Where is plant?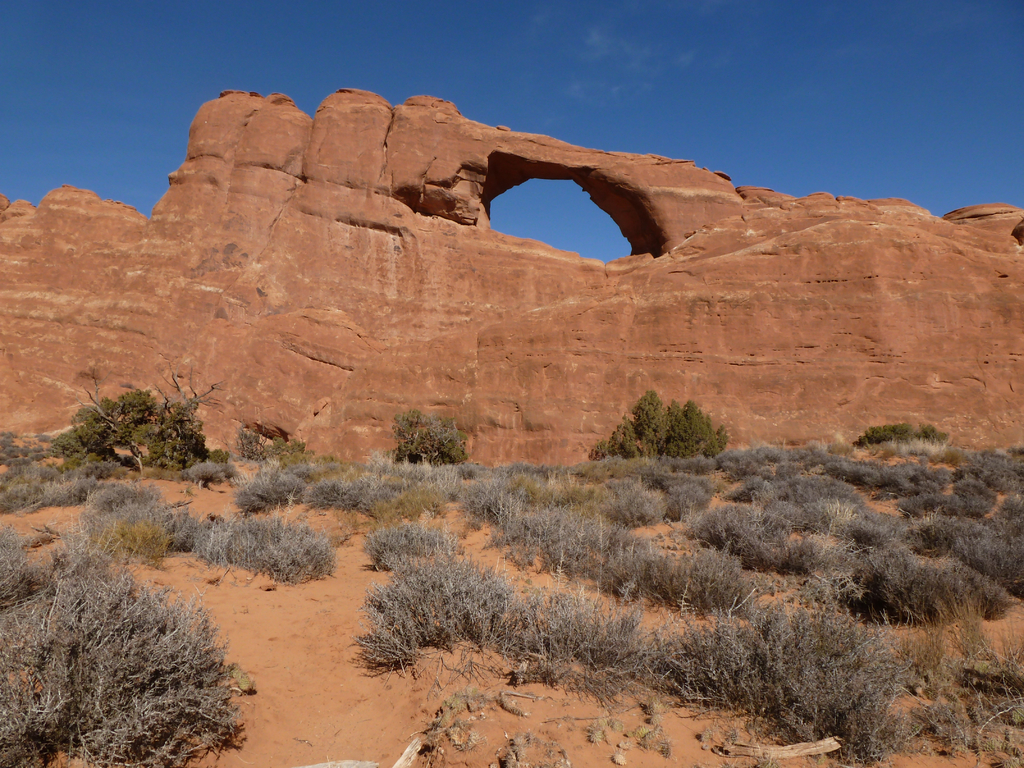
[83,471,159,515].
